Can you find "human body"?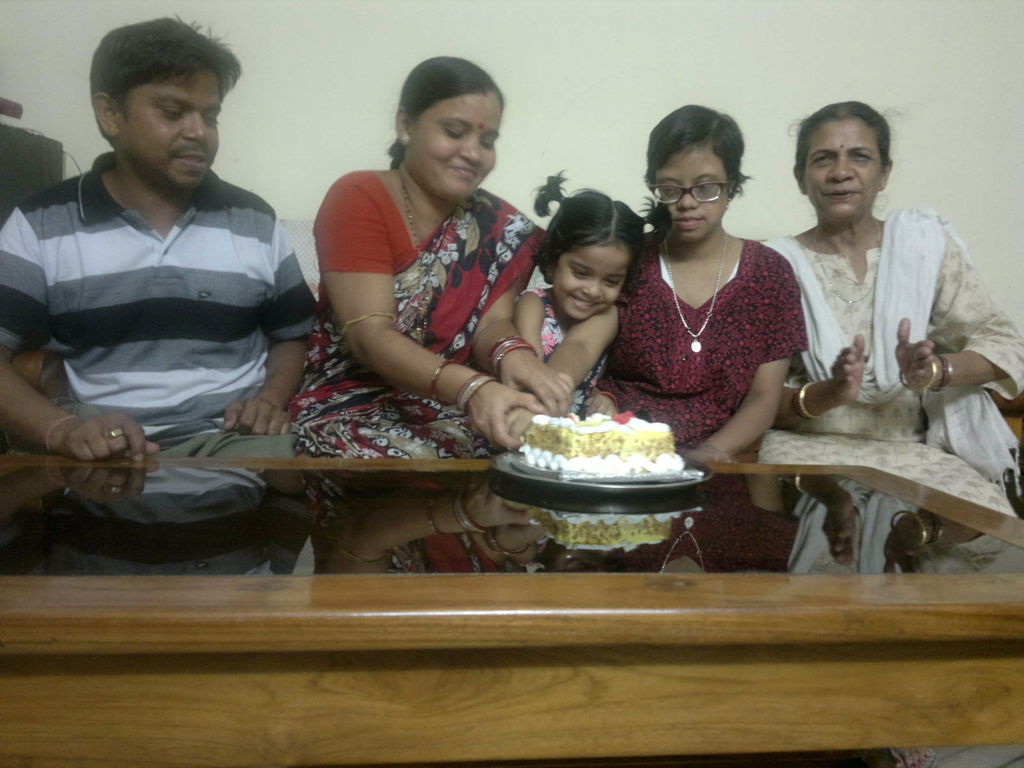
Yes, bounding box: [282,163,575,458].
